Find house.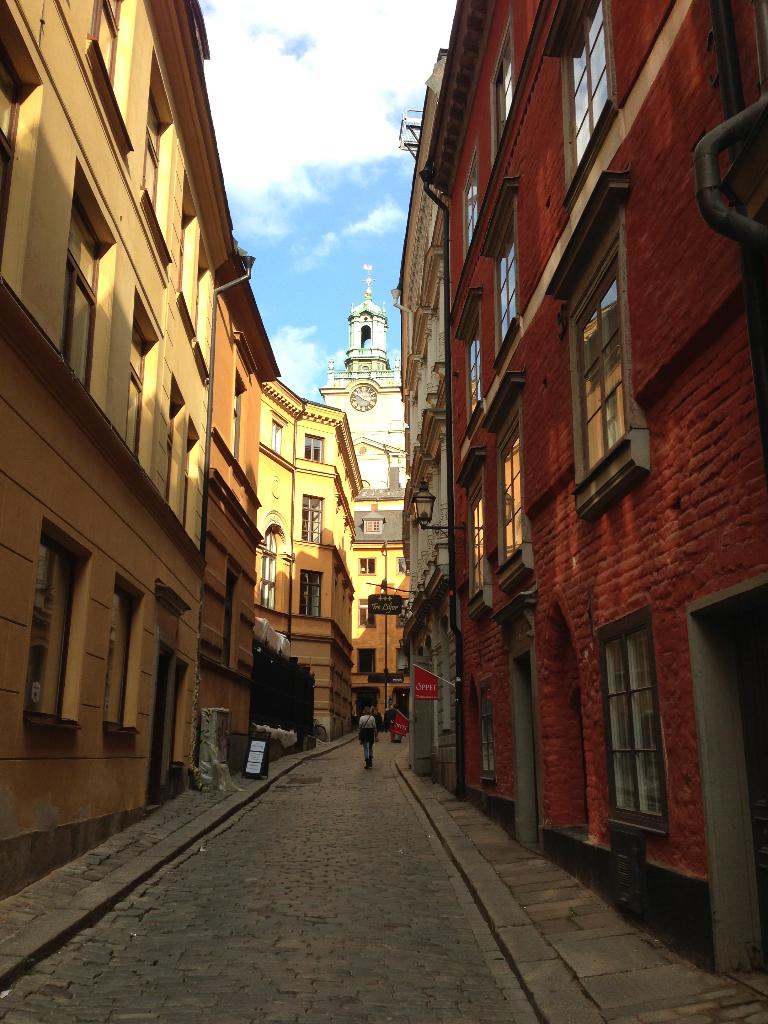
[left=355, top=510, right=415, bottom=736].
